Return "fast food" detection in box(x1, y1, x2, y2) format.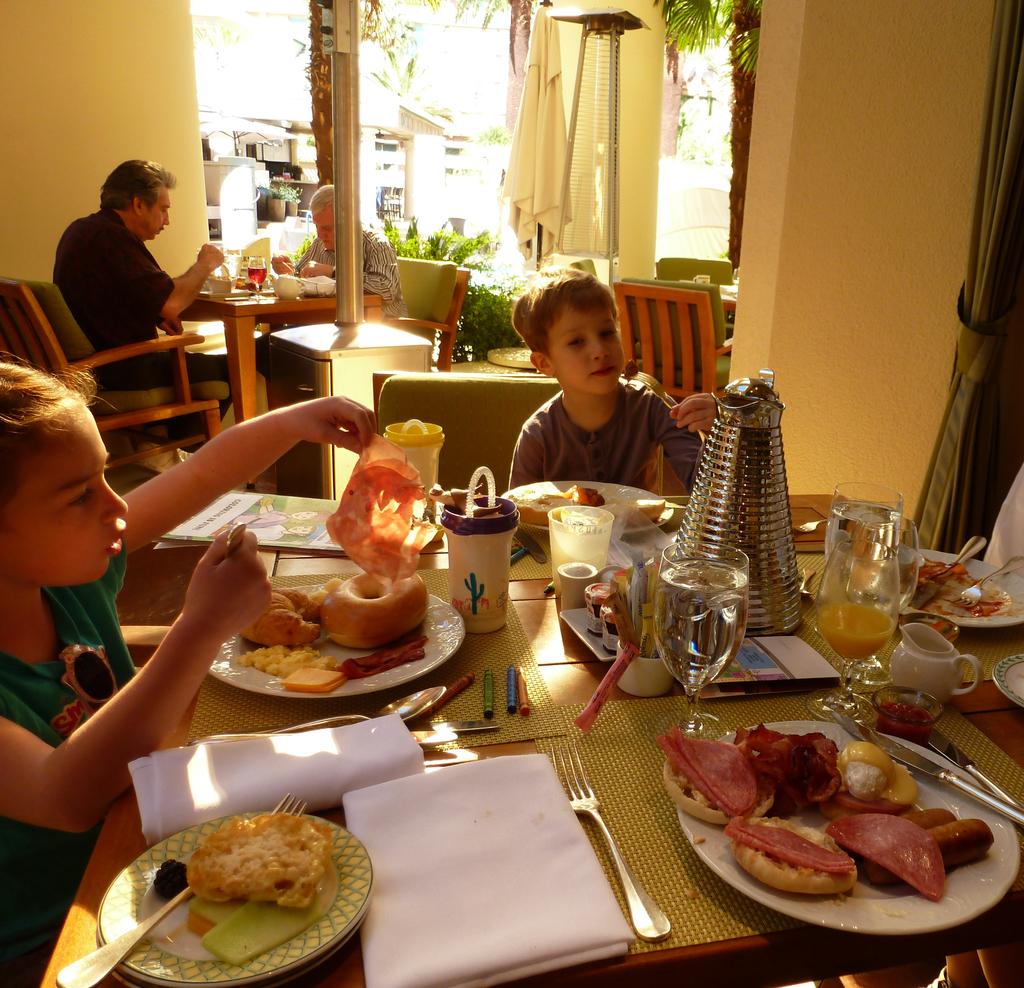
box(819, 805, 954, 896).
